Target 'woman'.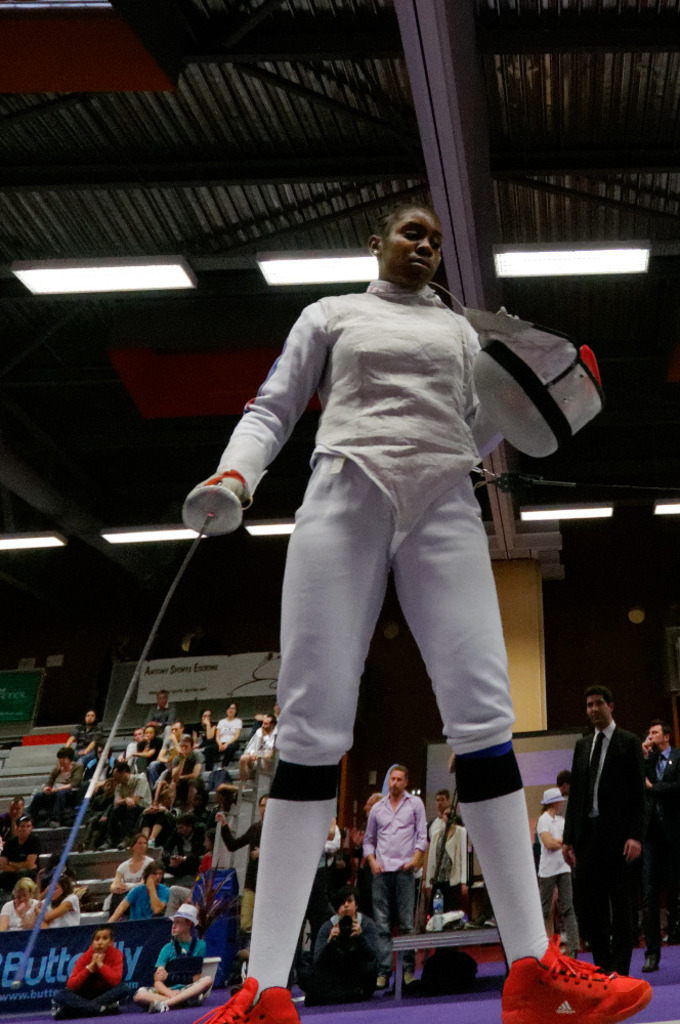
Target region: crop(0, 877, 46, 940).
